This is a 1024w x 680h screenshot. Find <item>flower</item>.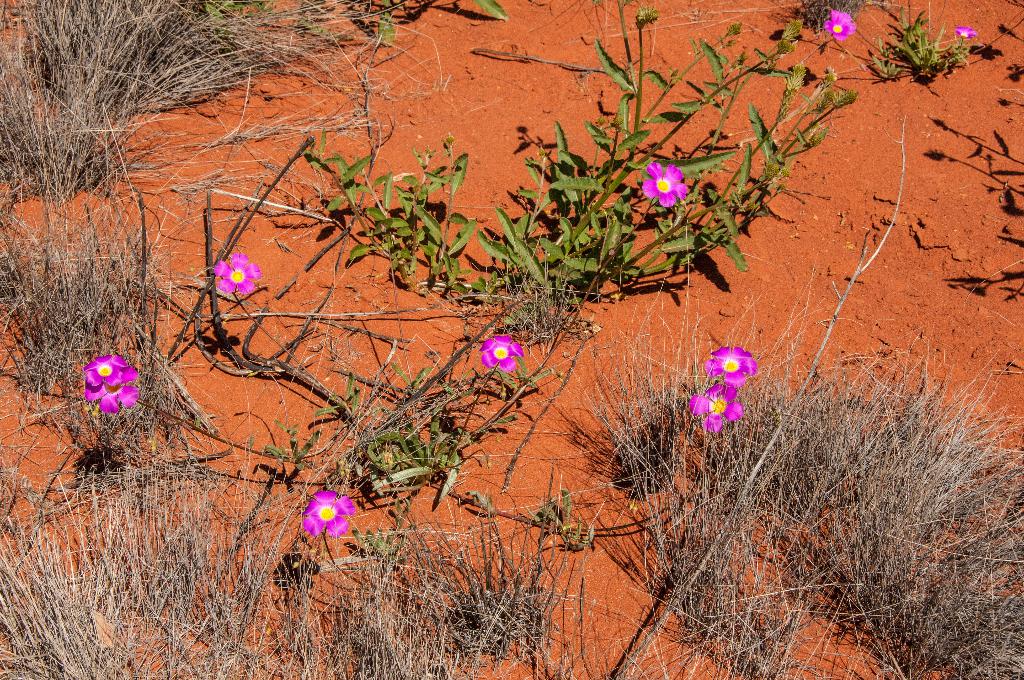
Bounding box: x1=81 y1=355 x2=125 y2=384.
